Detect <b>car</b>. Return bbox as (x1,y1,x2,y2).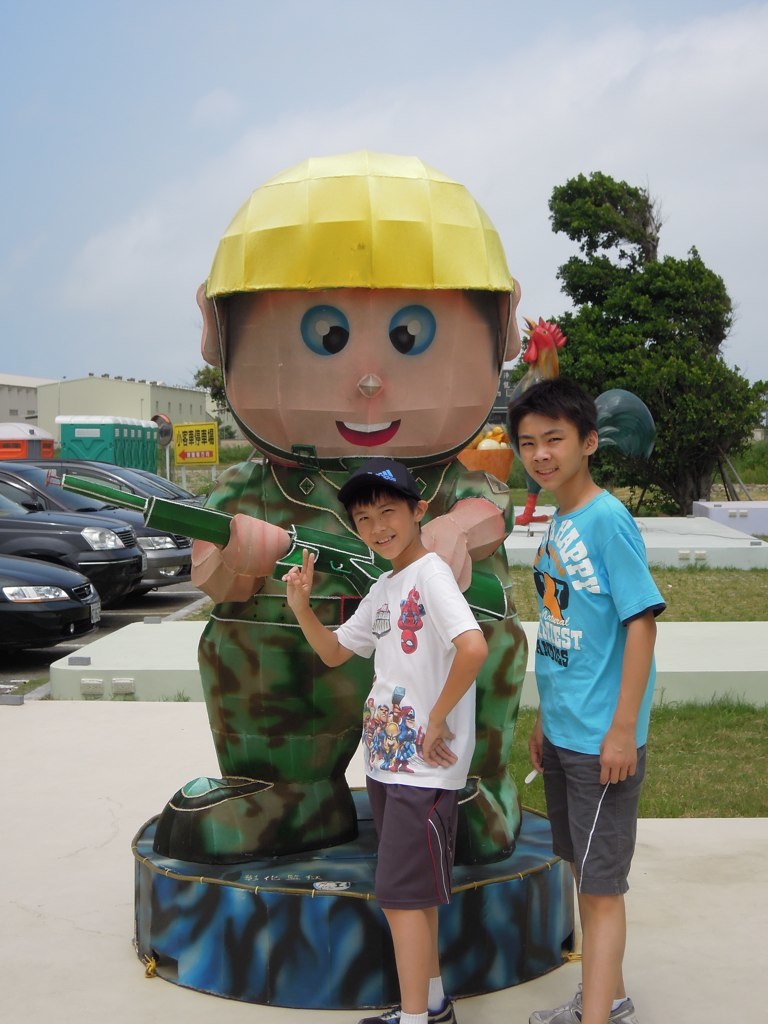
(0,441,200,583).
